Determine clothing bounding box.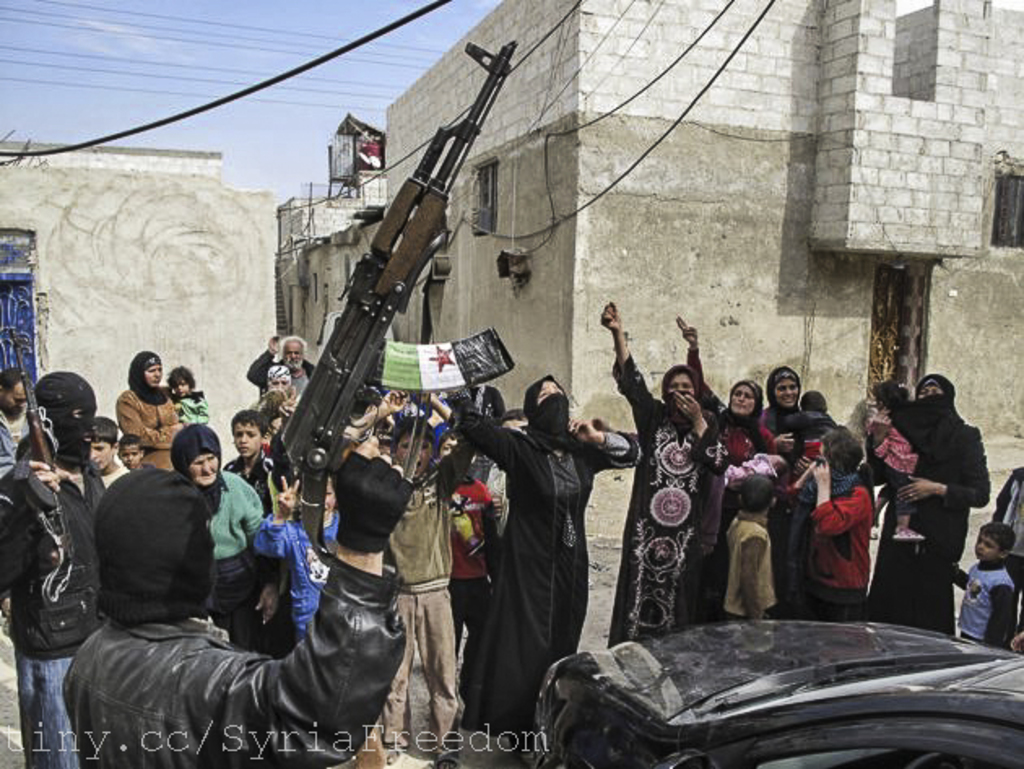
Determined: box=[203, 467, 257, 629].
